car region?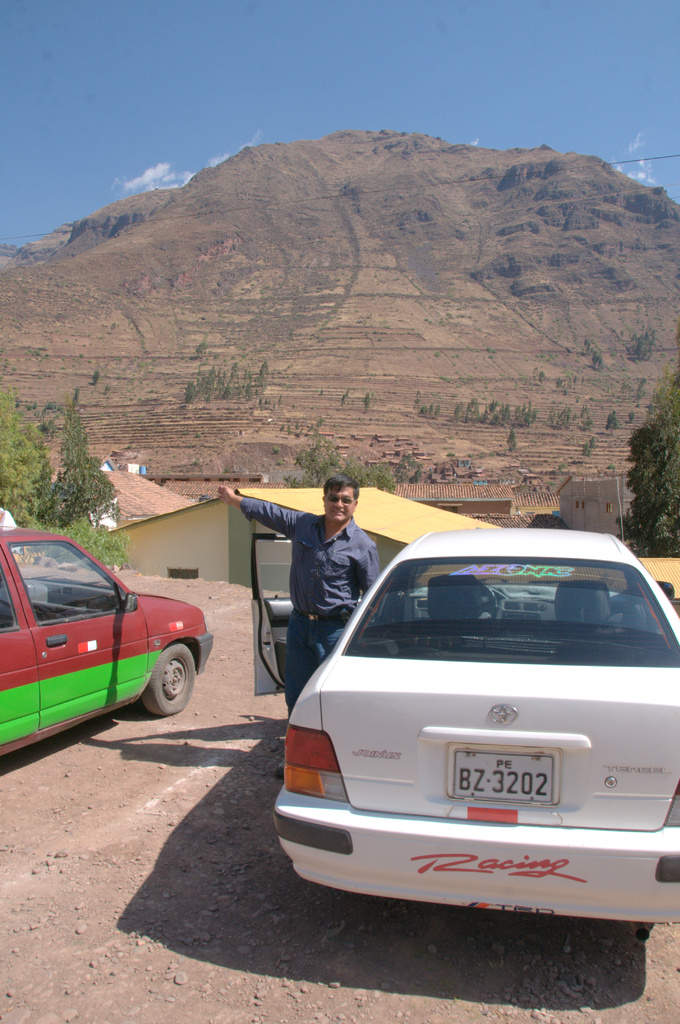
BBox(255, 525, 679, 931)
